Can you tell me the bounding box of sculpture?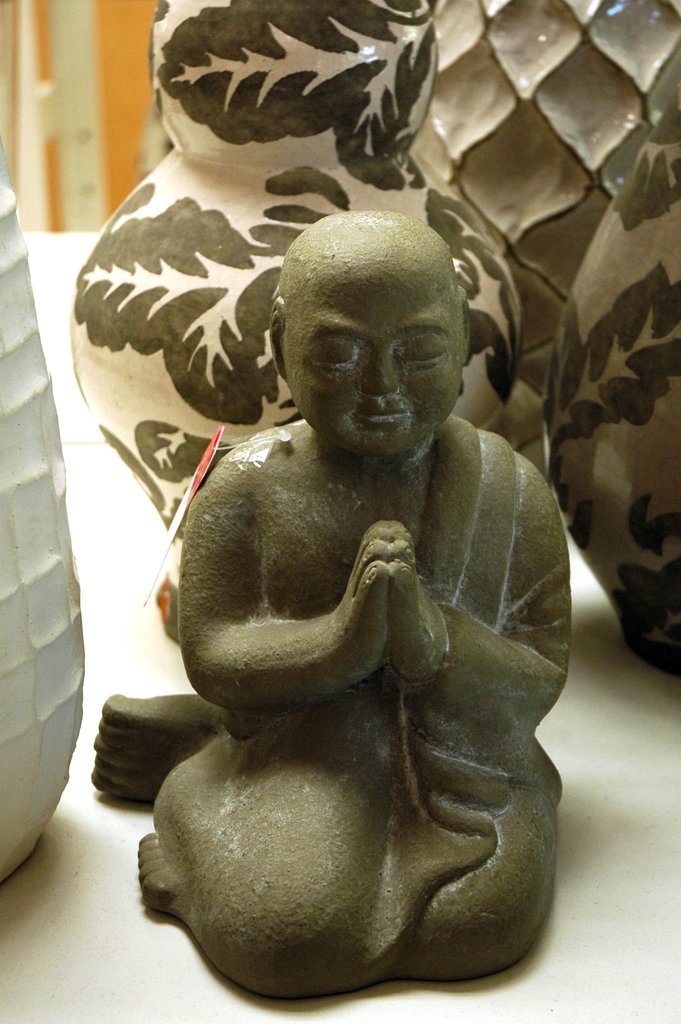
box(141, 140, 615, 990).
